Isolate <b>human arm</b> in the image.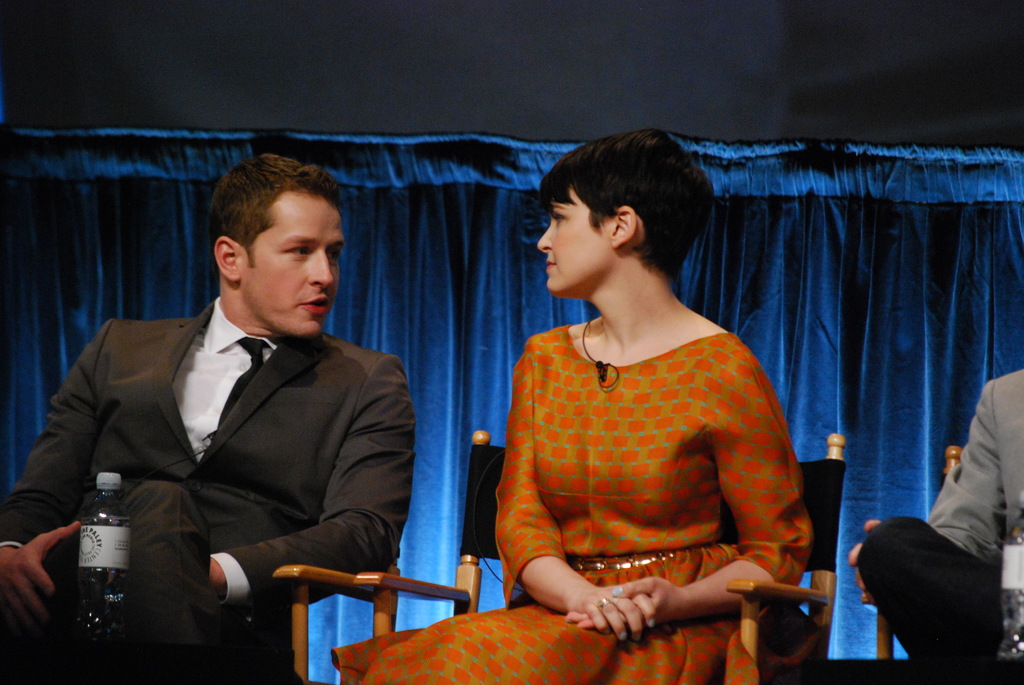
Isolated region: <region>141, 344, 432, 609</region>.
